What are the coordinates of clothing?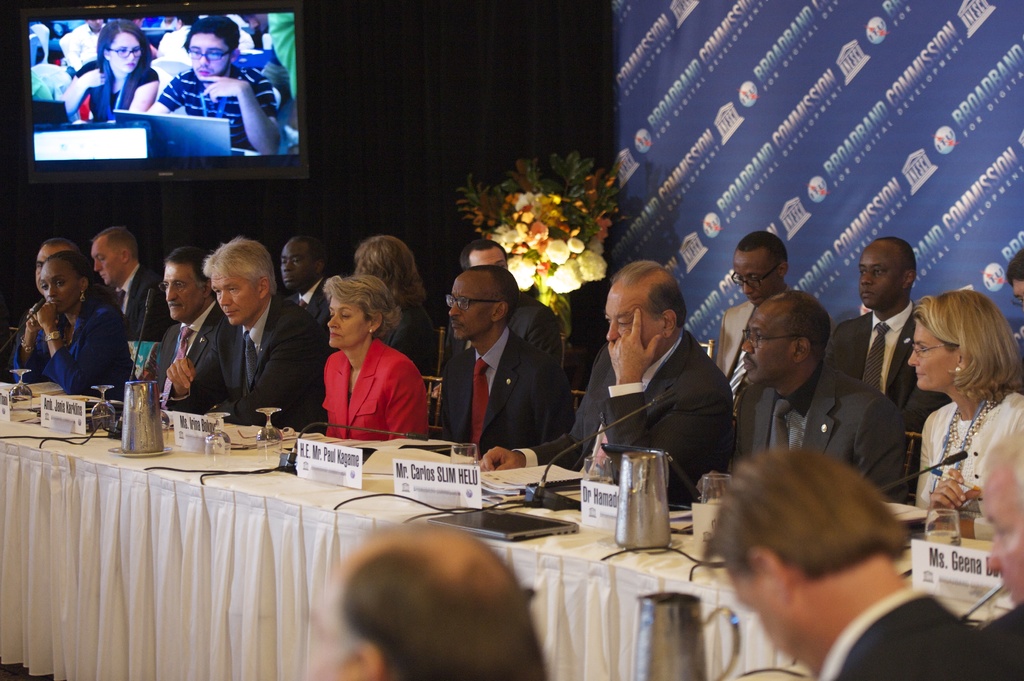
bbox(815, 591, 1004, 680).
